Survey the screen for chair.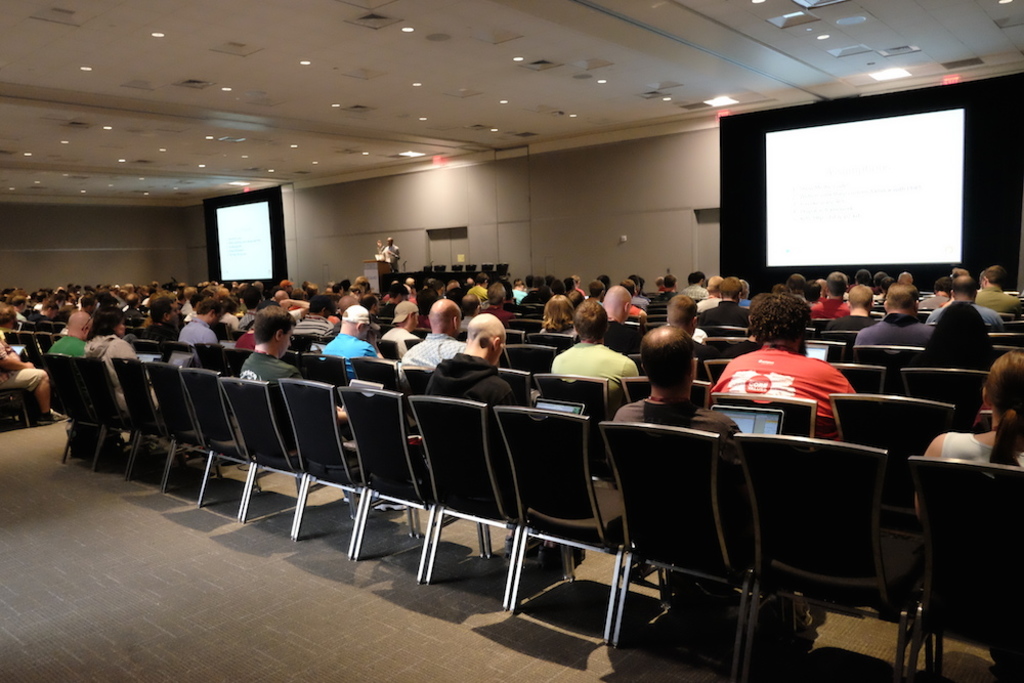
Survey found: (x1=984, y1=332, x2=1023, y2=356).
